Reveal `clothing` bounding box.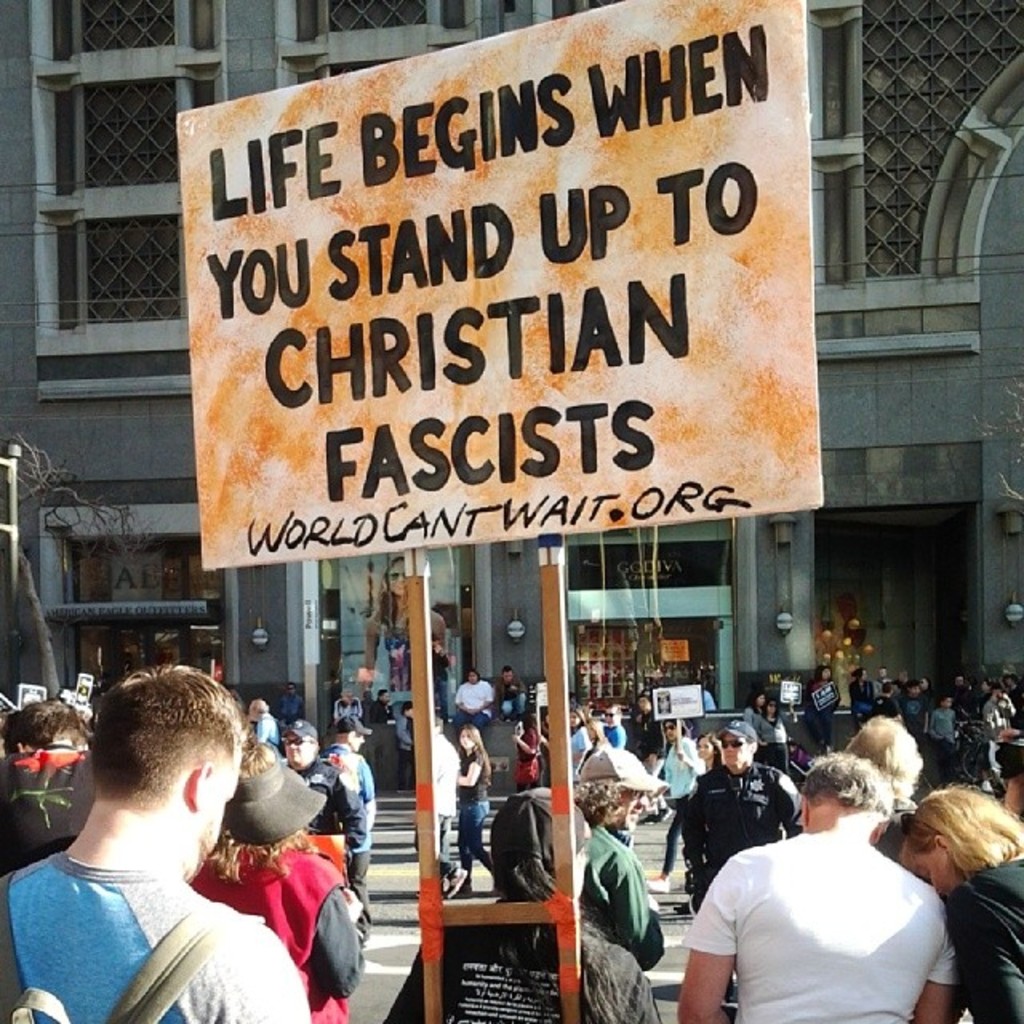
Revealed: box=[611, 725, 627, 742].
